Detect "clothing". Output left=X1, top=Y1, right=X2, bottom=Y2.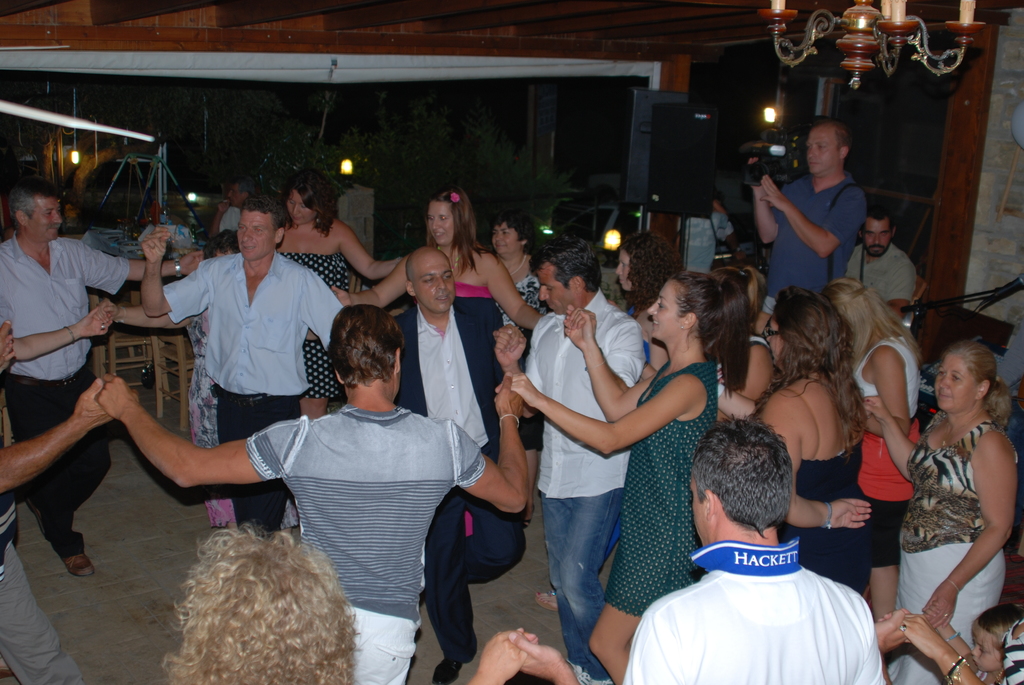
left=604, top=354, right=721, bottom=615.
